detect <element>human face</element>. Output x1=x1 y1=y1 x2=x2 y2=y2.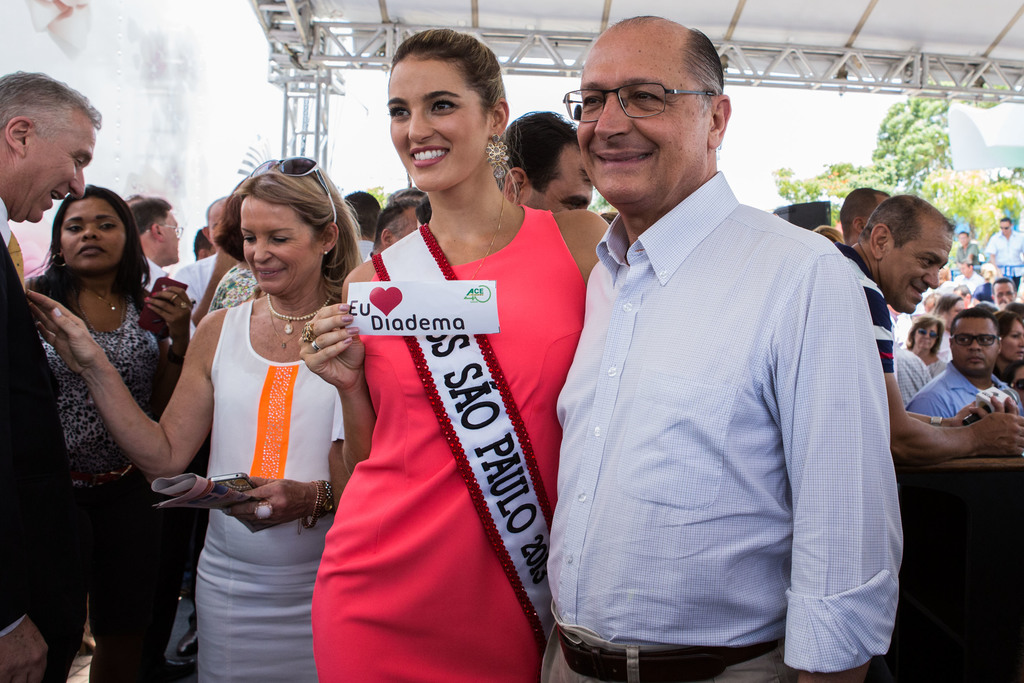
x1=960 y1=261 x2=966 y2=274.
